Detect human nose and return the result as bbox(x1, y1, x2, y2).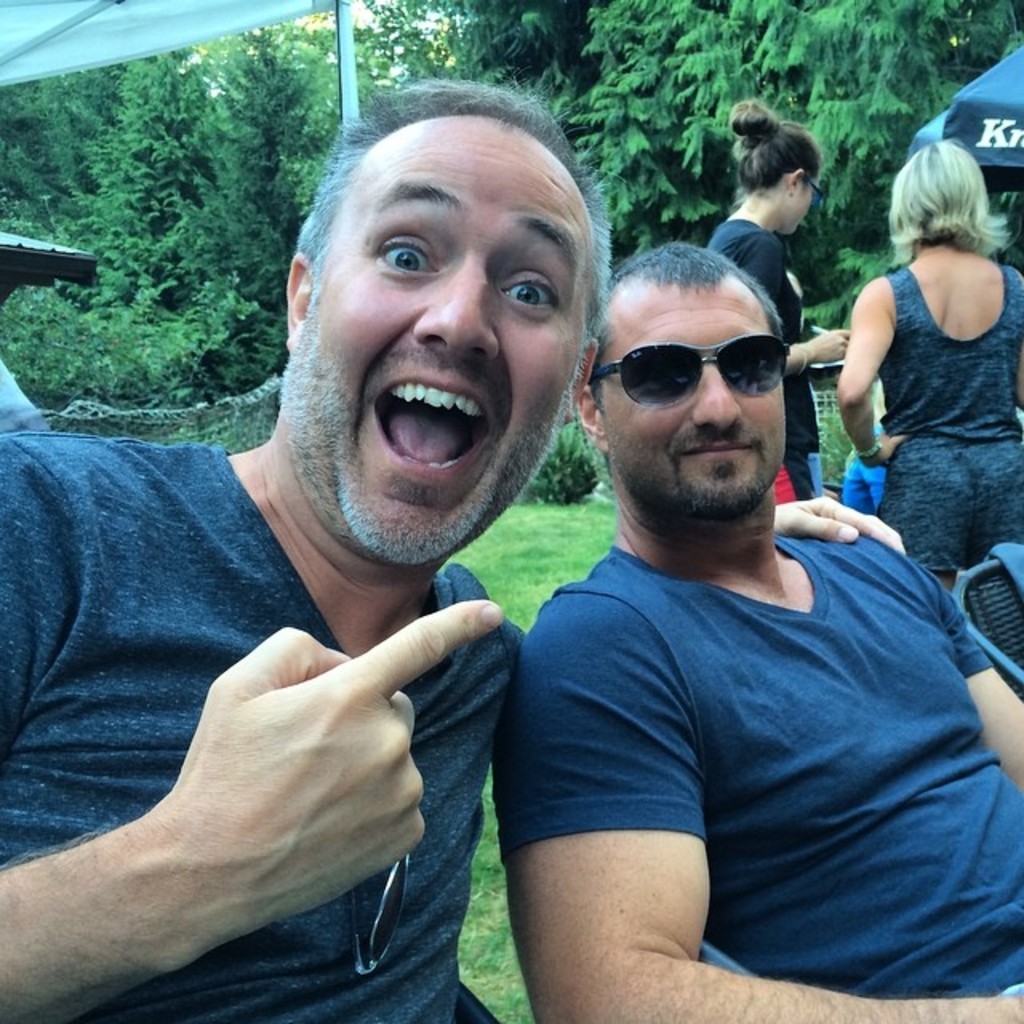
bbox(411, 256, 501, 363).
